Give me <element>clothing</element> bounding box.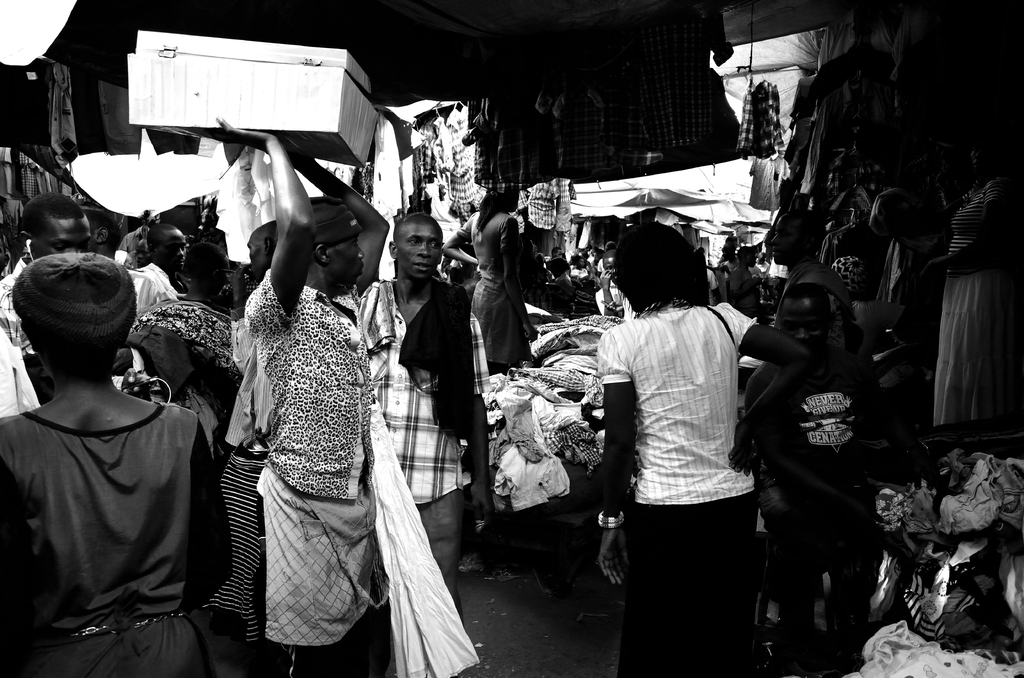
356/281/481/620.
